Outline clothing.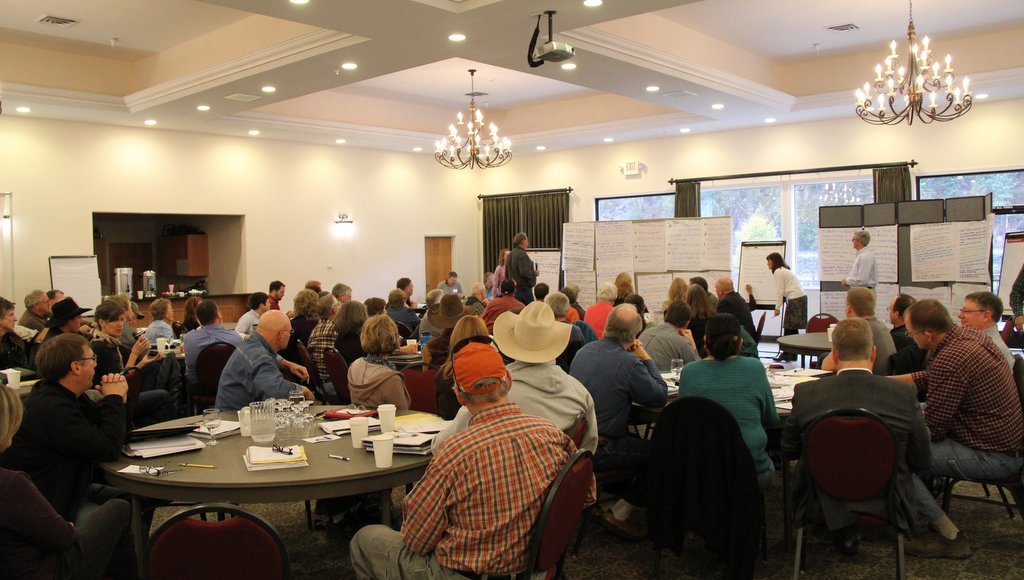
Outline: l=493, t=263, r=503, b=293.
